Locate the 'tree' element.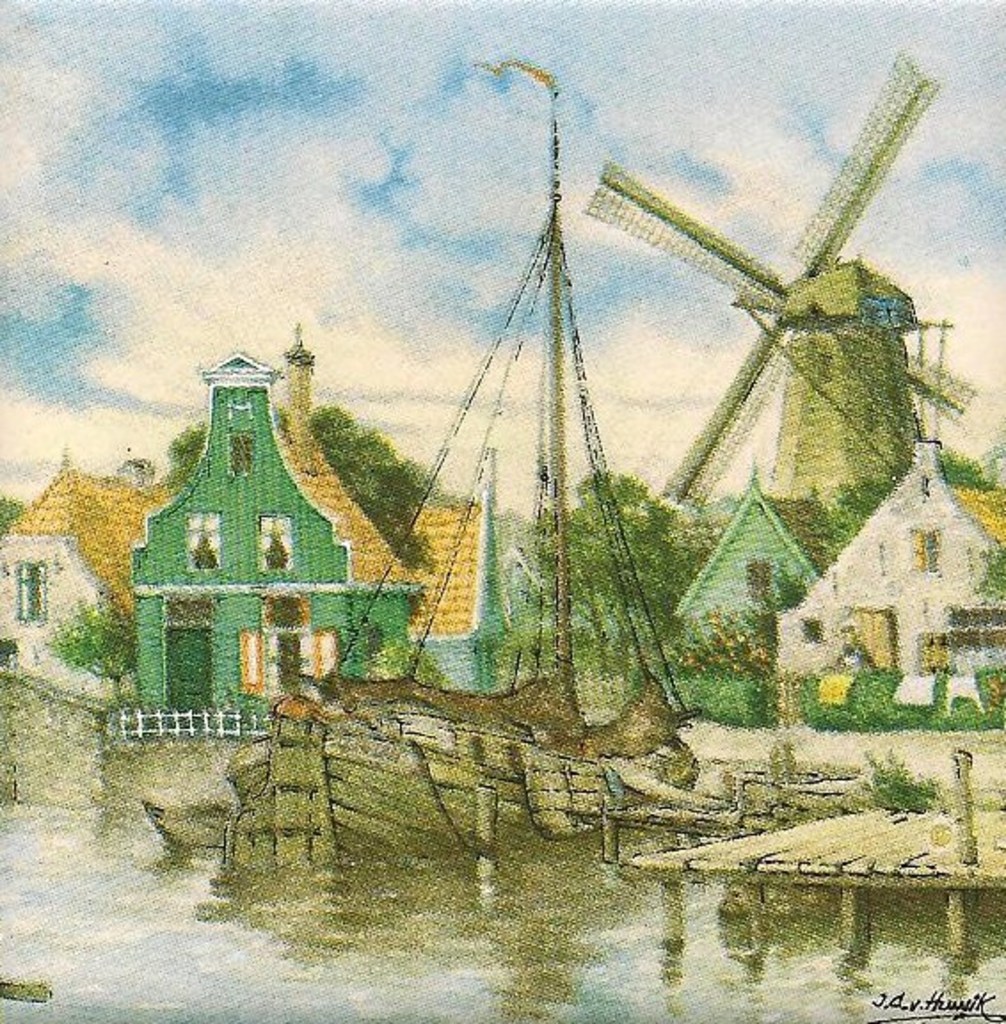
Element bbox: 155/407/441/565.
